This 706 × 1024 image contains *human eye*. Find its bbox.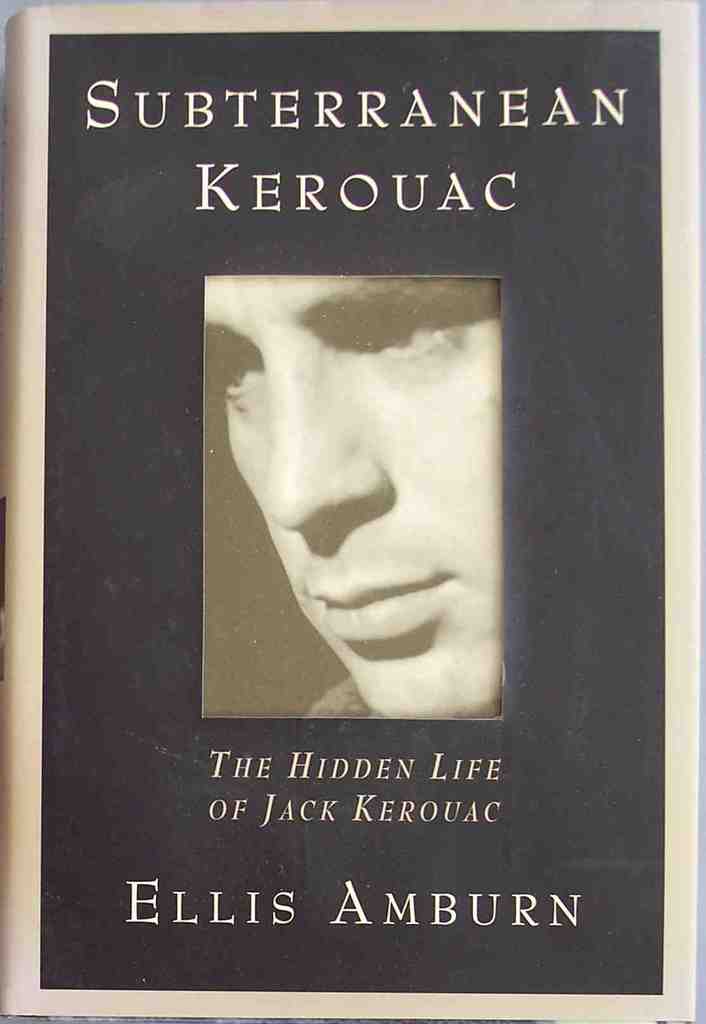
box=[339, 297, 473, 358].
